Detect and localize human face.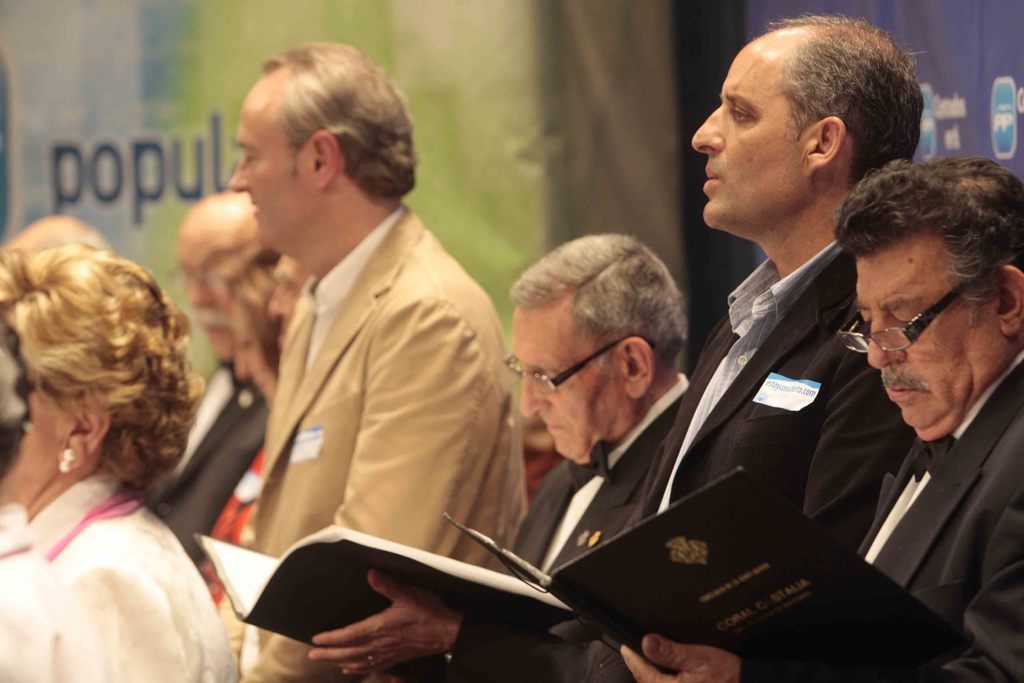
Localized at [x1=225, y1=102, x2=320, y2=254].
